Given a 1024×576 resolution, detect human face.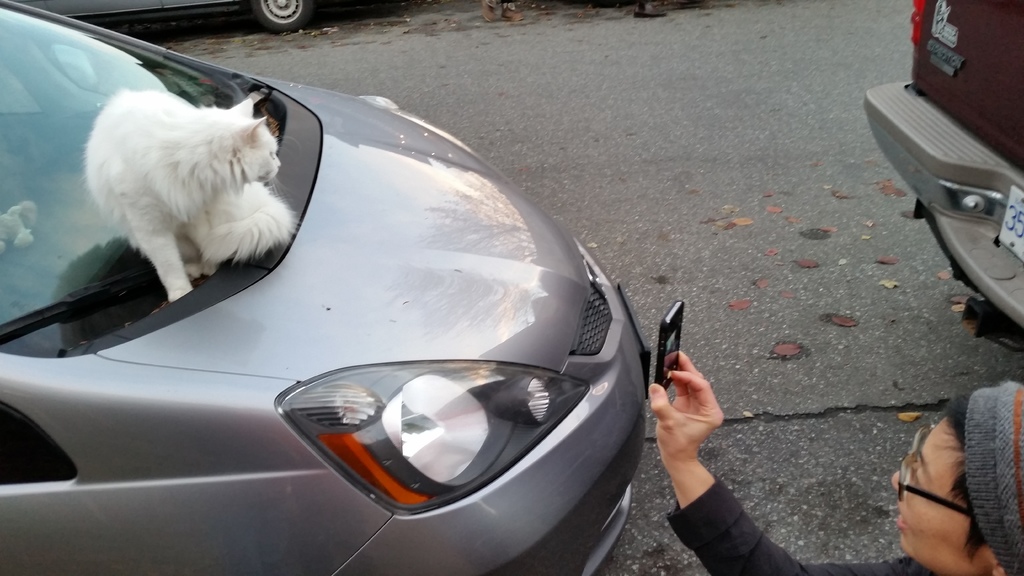
887 423 991 575.
